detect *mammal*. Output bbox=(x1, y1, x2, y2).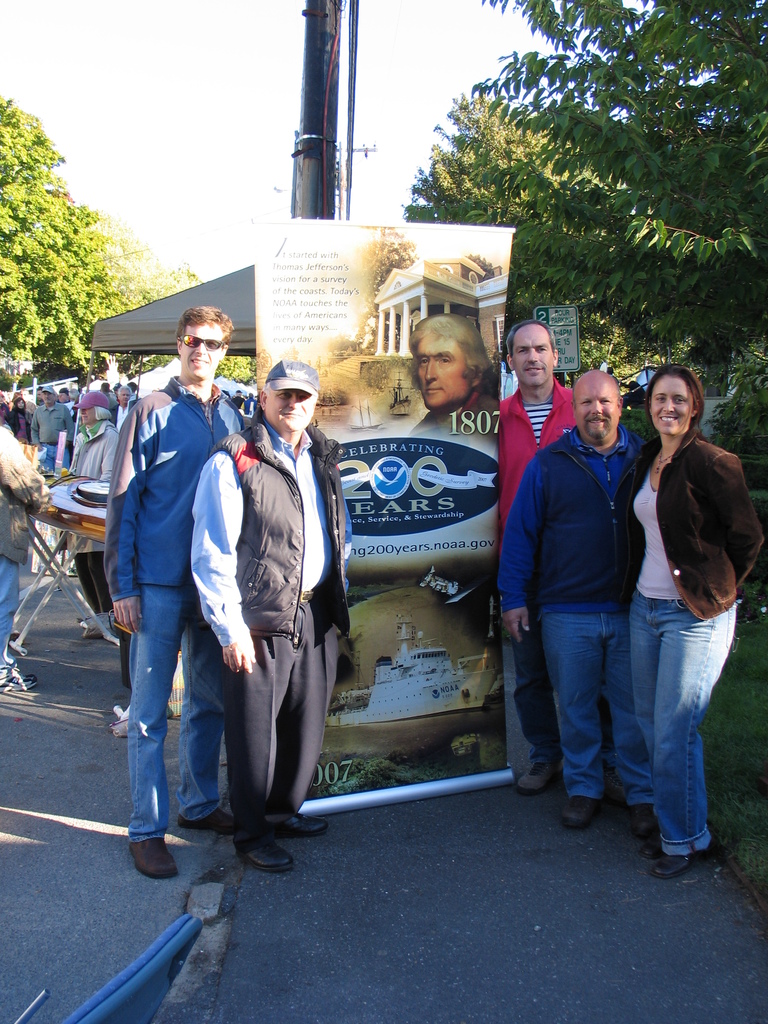
bbox=(0, 392, 11, 424).
